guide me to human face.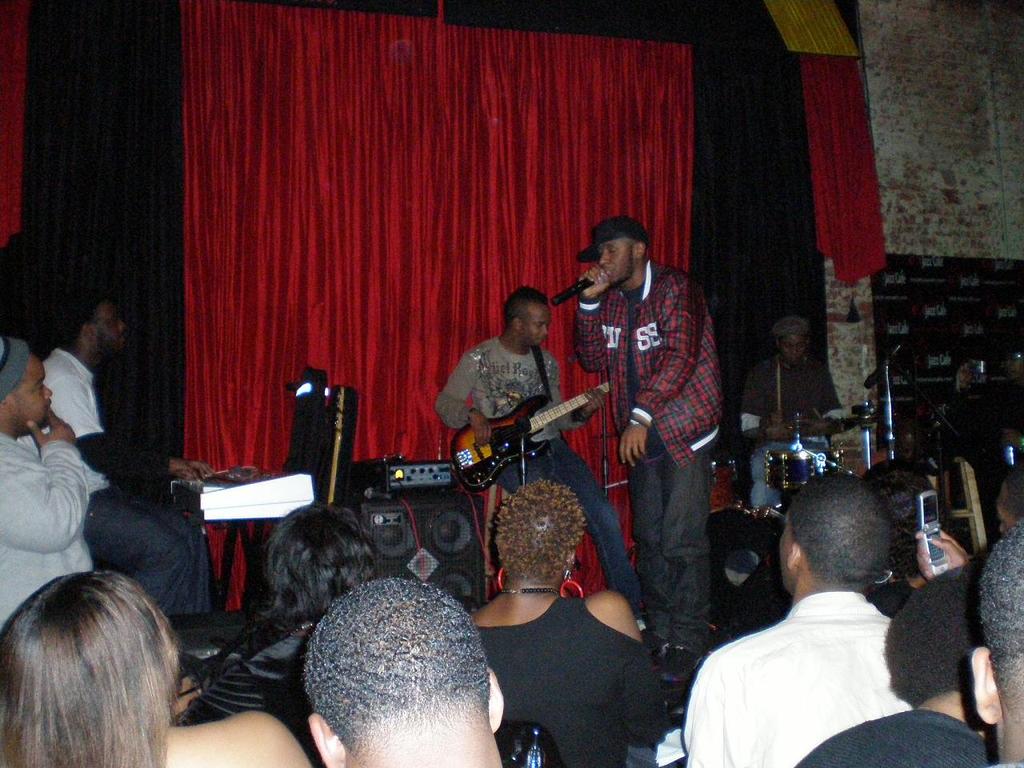
Guidance: x1=595 y1=240 x2=638 y2=290.
